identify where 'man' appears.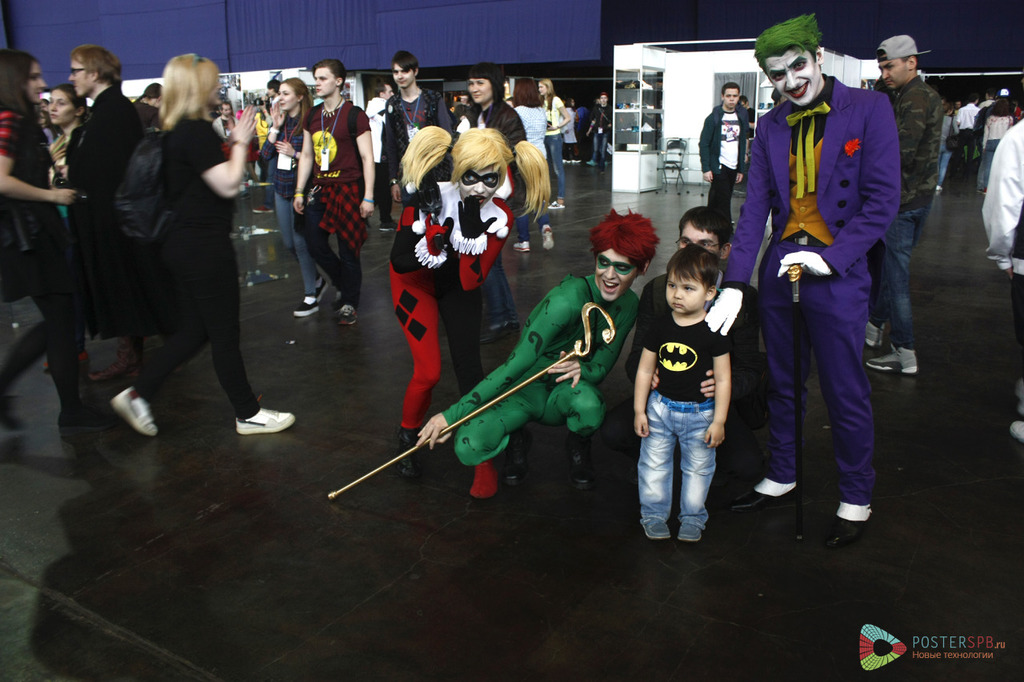
Appears at crop(56, 43, 145, 385).
